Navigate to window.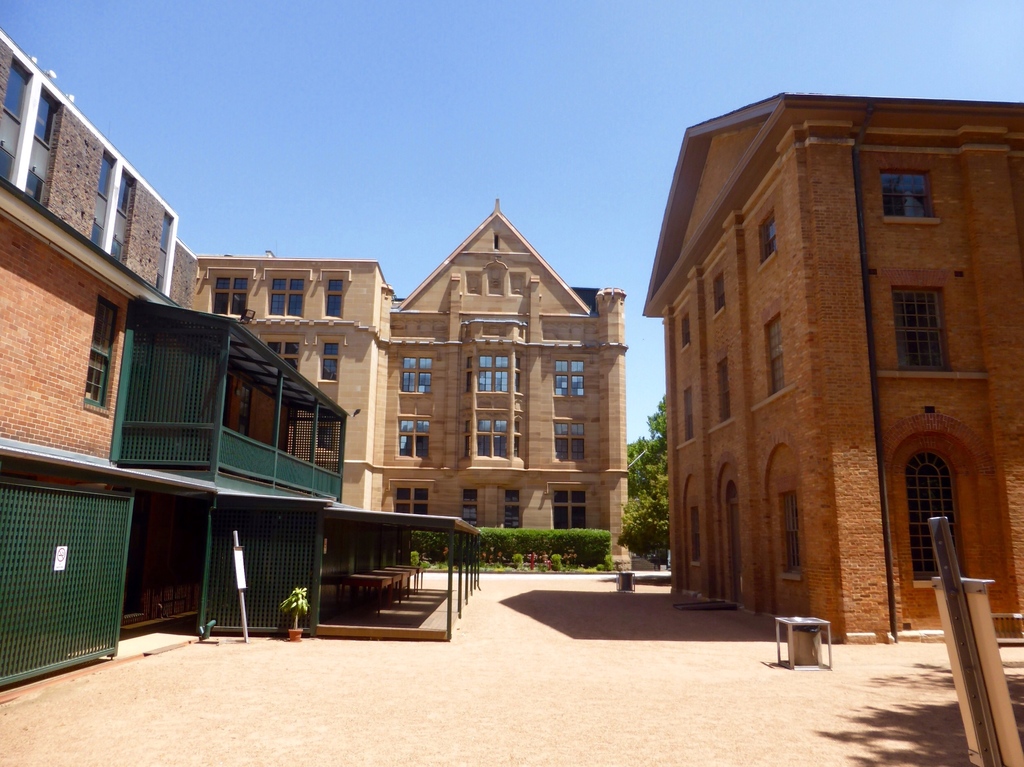
Navigation target: bbox=(773, 491, 803, 580).
